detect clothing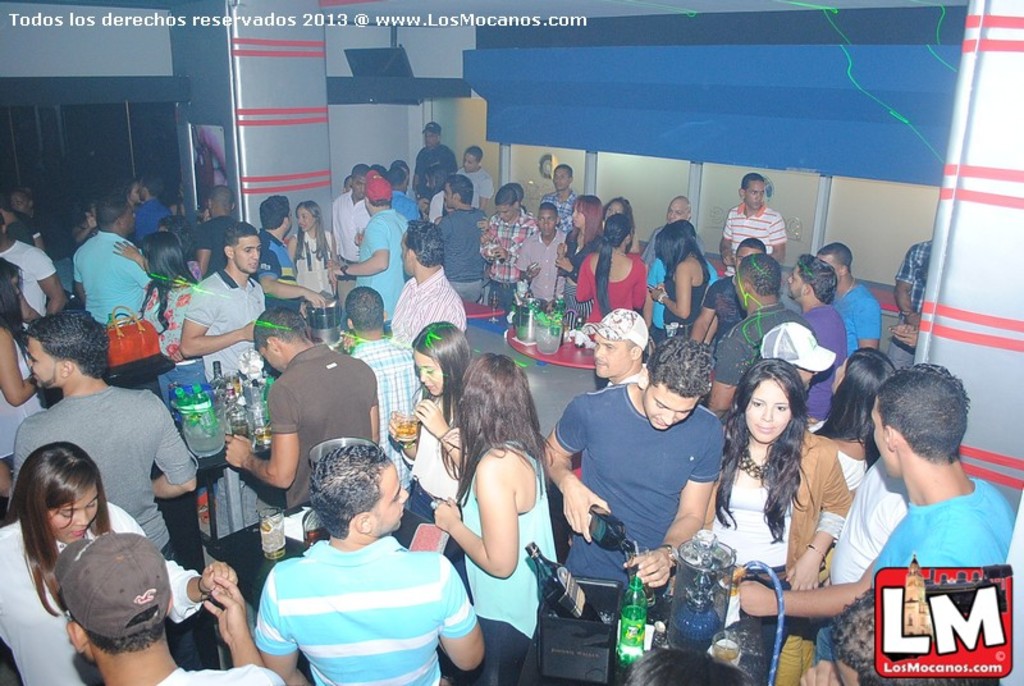
[x1=663, y1=261, x2=707, y2=335]
